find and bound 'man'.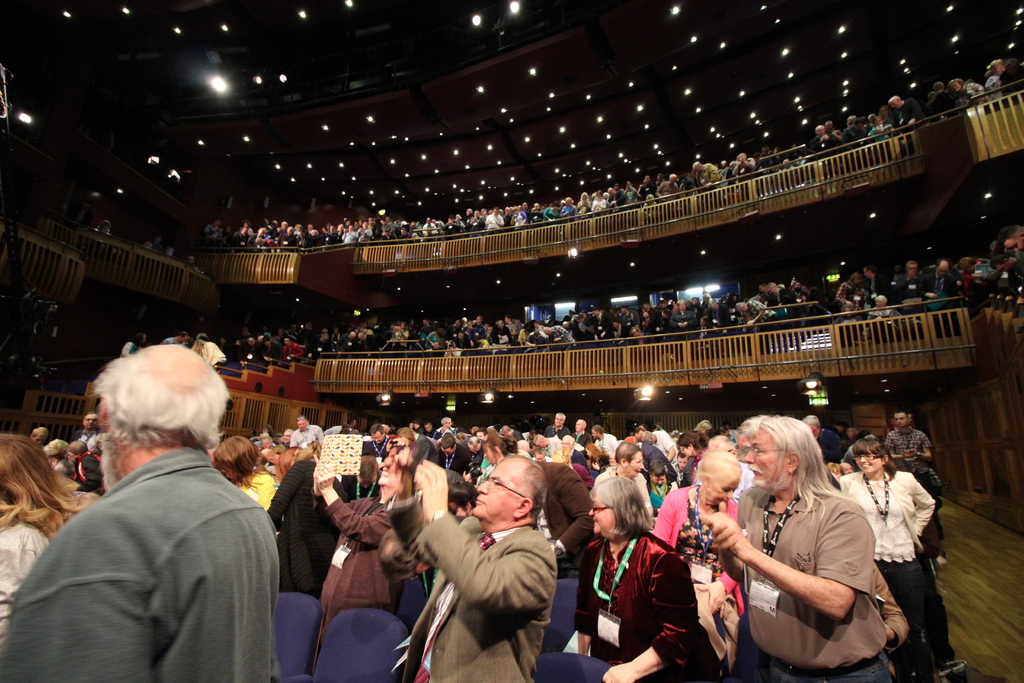
Bound: 70:411:110:450.
